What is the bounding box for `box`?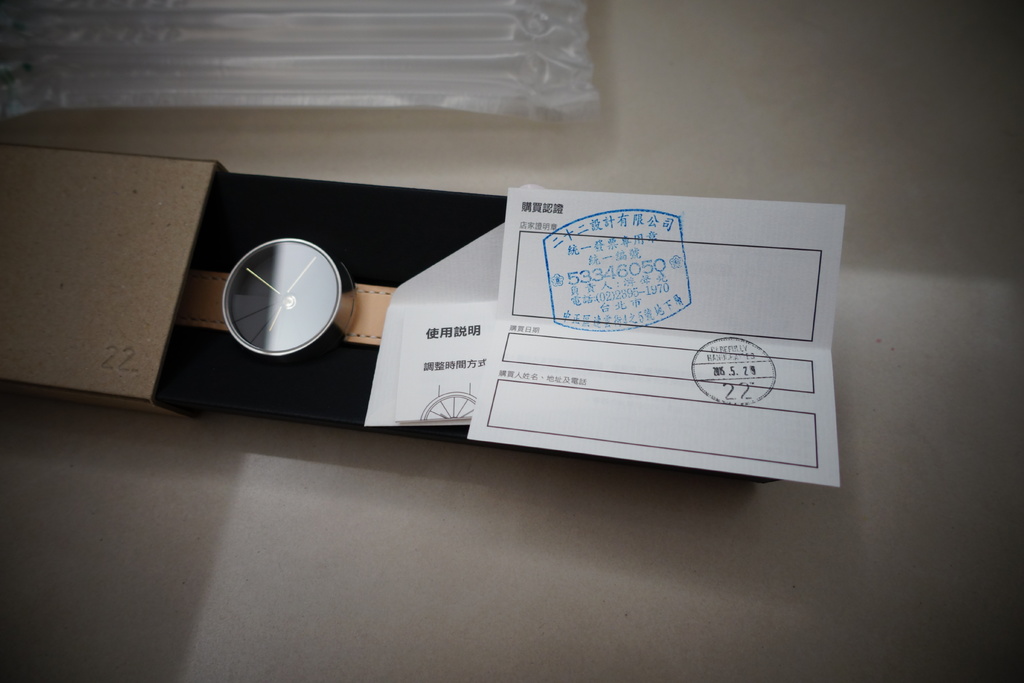
detection(0, 144, 236, 422).
